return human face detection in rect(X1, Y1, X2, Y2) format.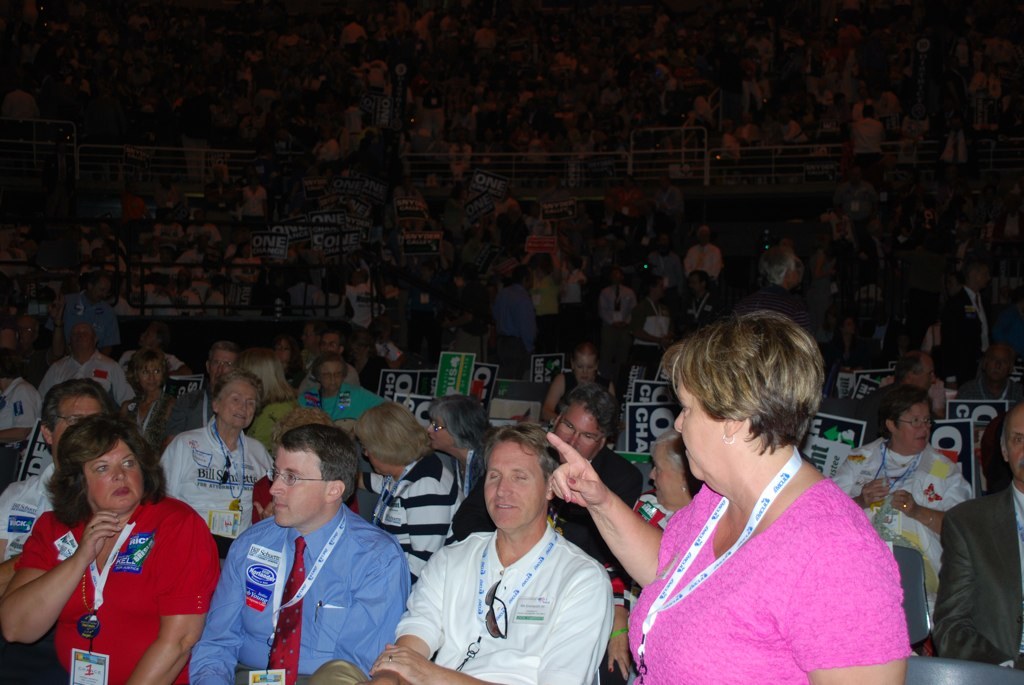
rect(319, 358, 348, 392).
